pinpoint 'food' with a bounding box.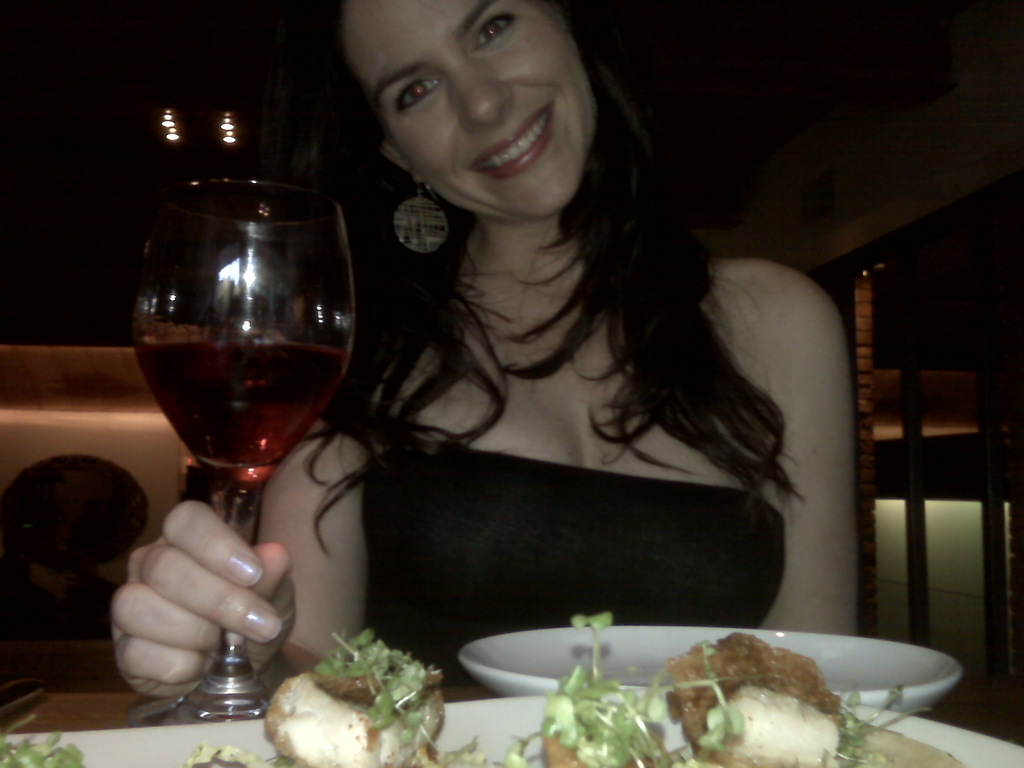
(1, 708, 99, 767).
